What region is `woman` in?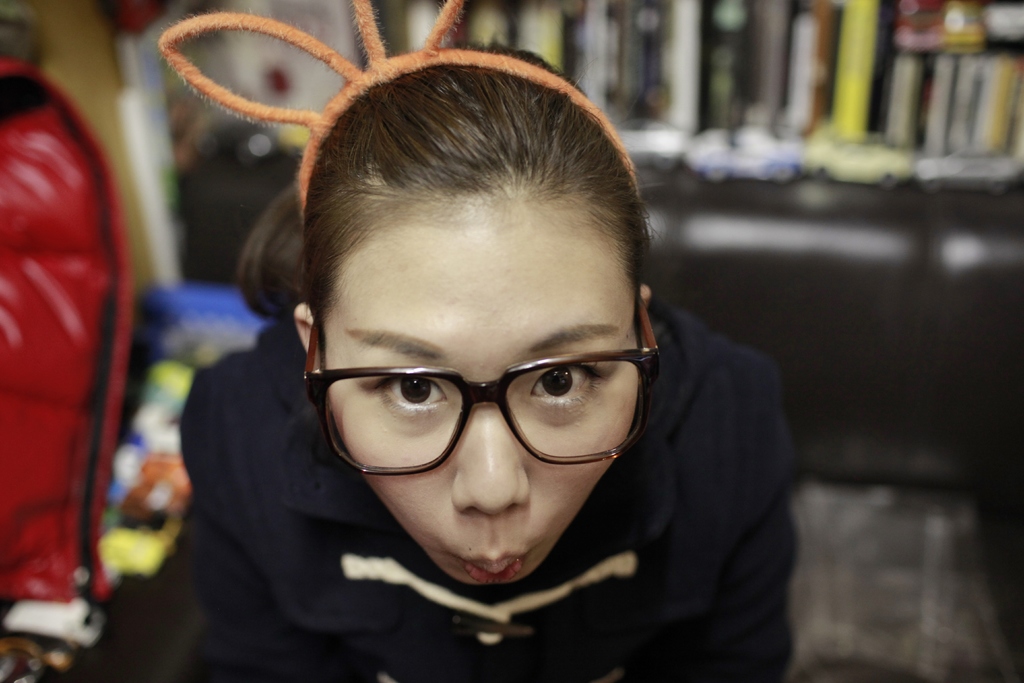
35:0:869:682.
